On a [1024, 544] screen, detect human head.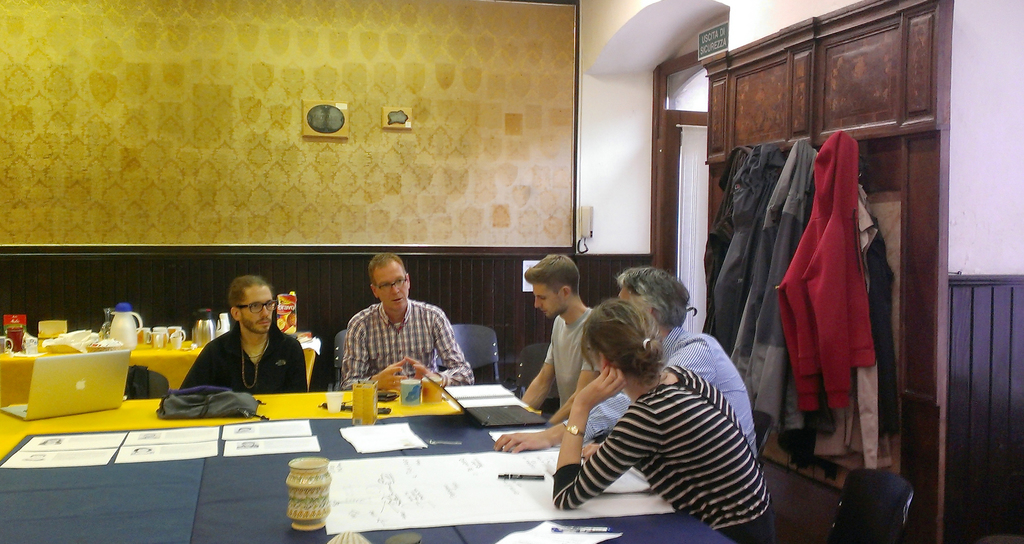
x1=524 y1=253 x2=580 y2=318.
